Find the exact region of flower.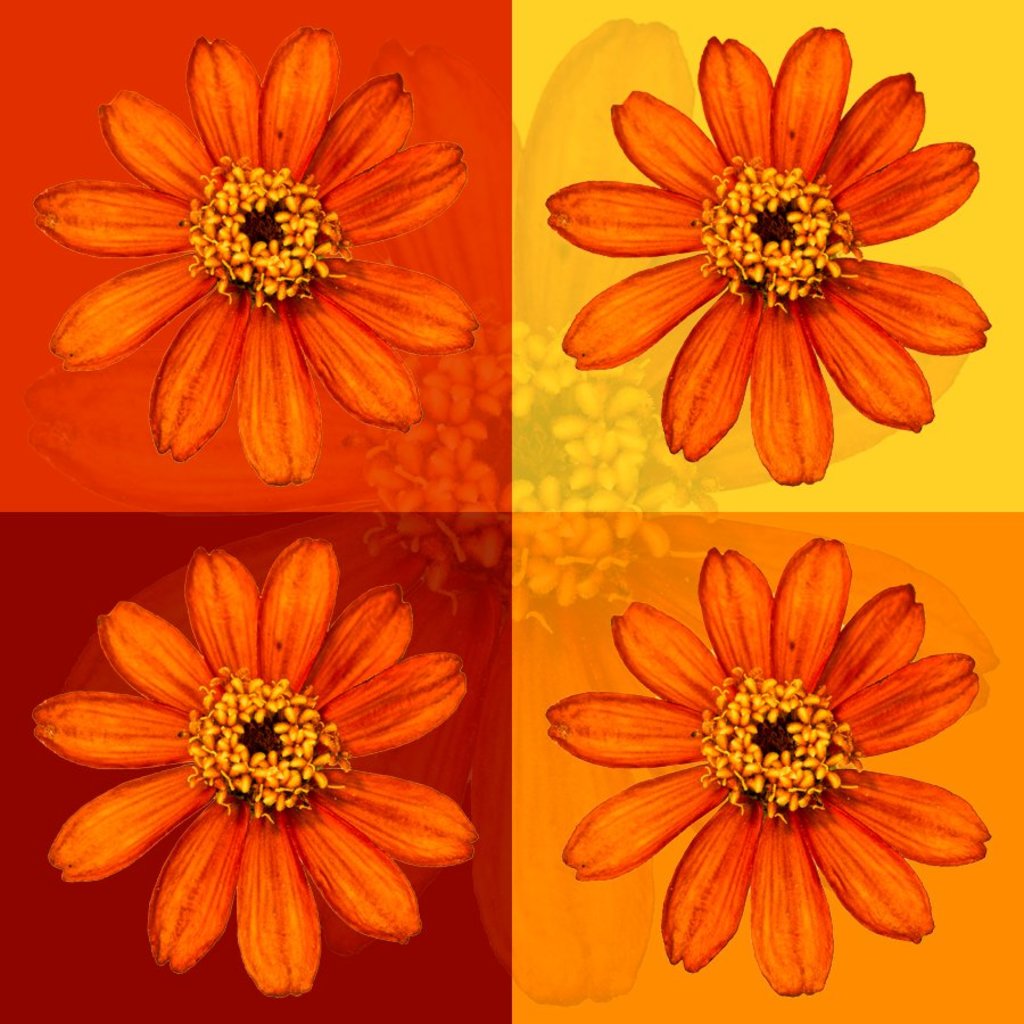
Exact region: (28,531,484,1002).
